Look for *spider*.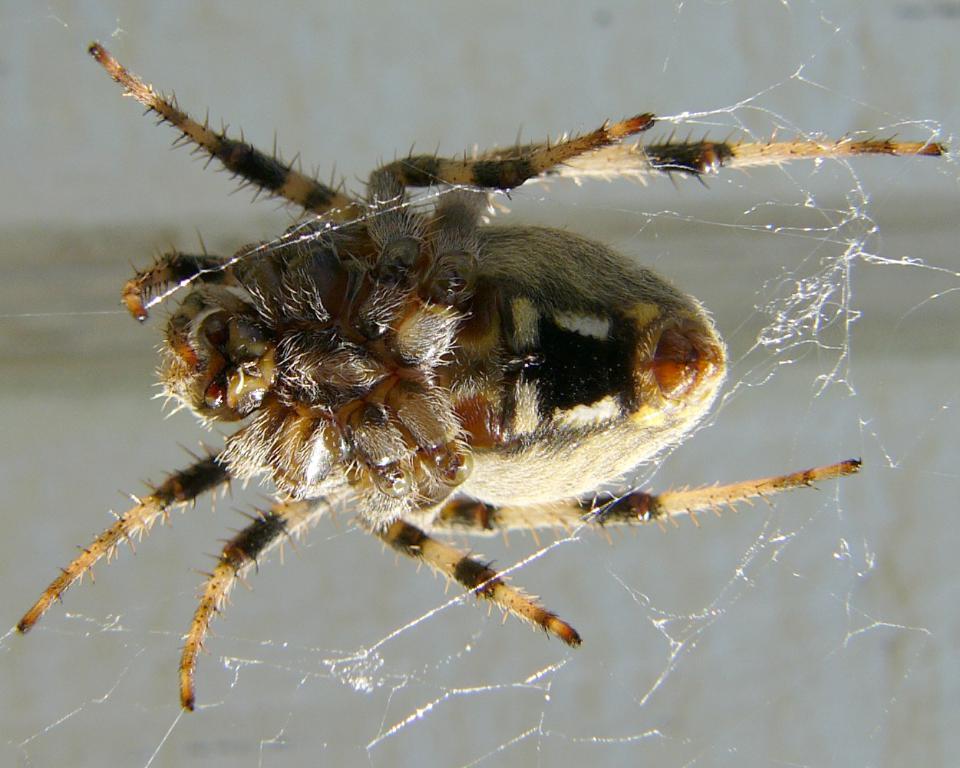
Found: [11,33,947,716].
